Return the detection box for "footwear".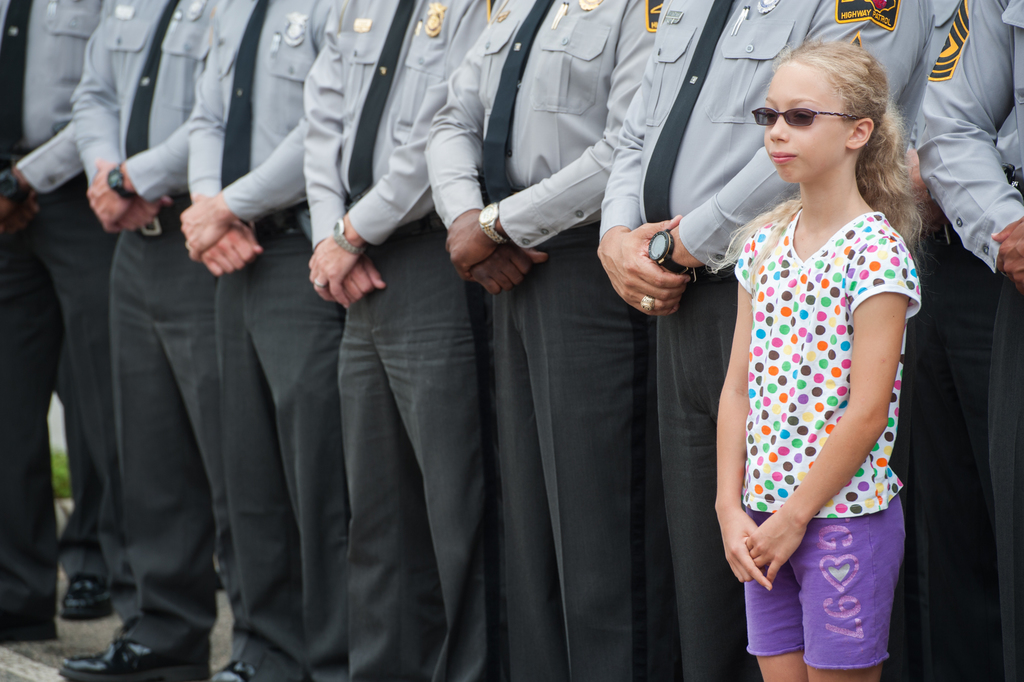
rect(57, 635, 215, 681).
